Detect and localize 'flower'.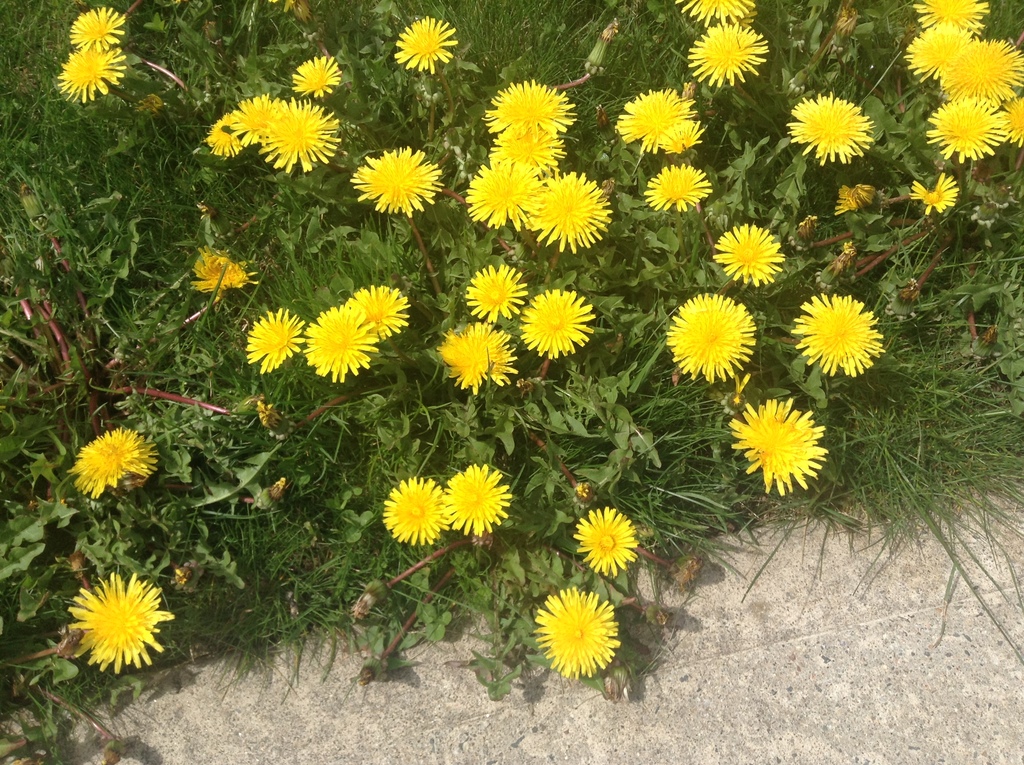
Localized at {"x1": 228, "y1": 95, "x2": 284, "y2": 144}.
